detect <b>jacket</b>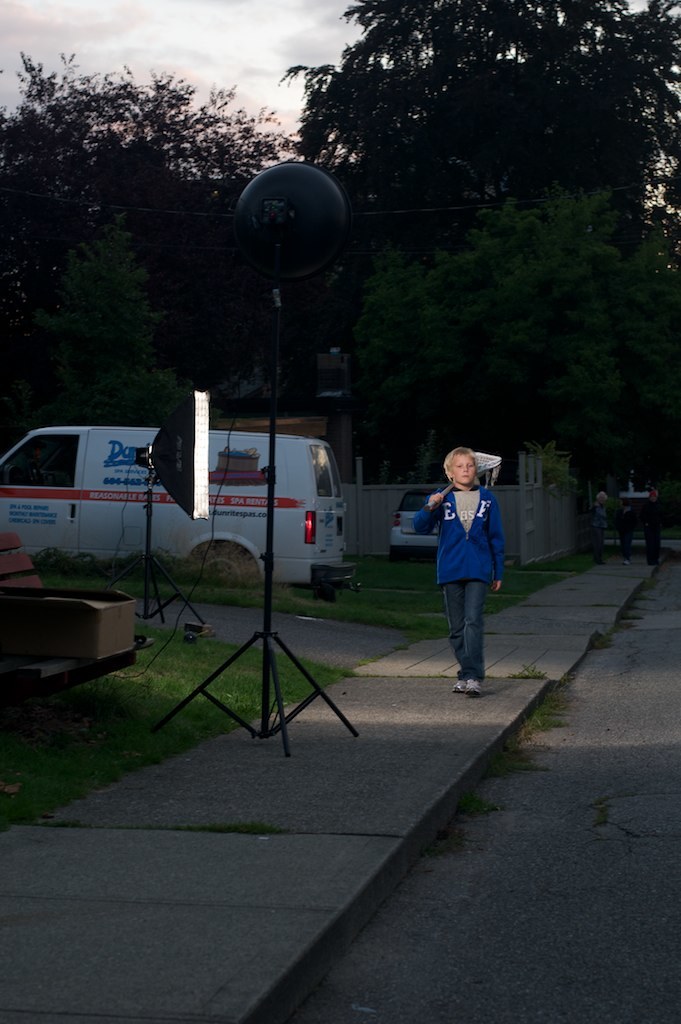
<box>412,482,512,579</box>
